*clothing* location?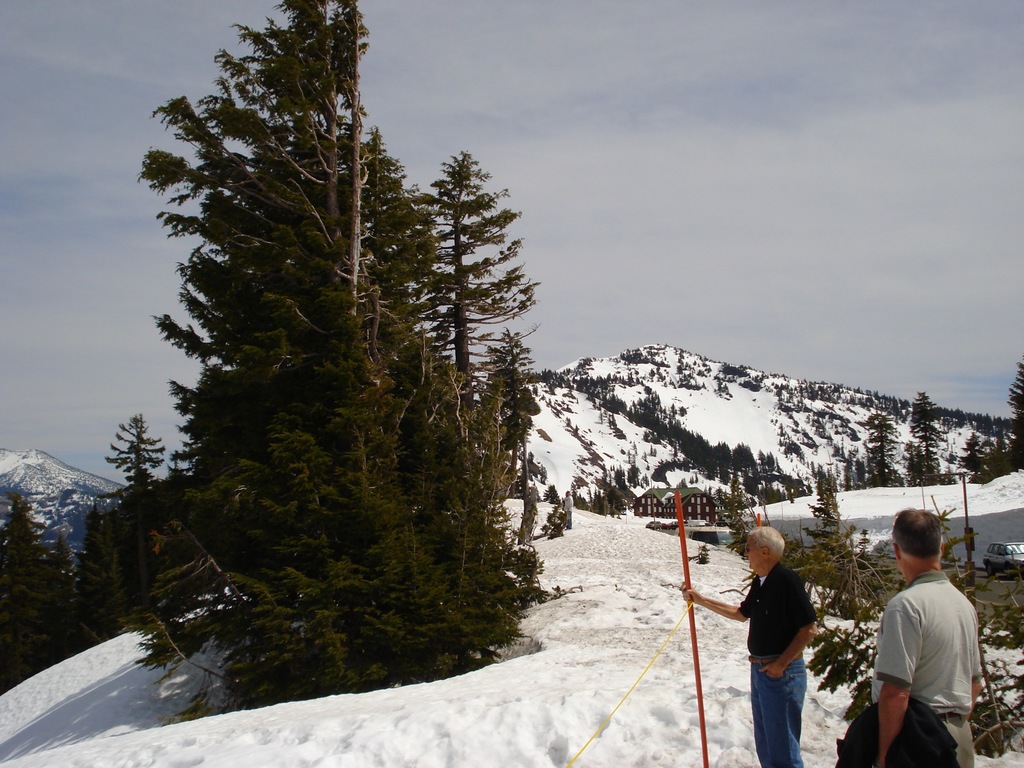
<region>563, 499, 572, 525</region>
